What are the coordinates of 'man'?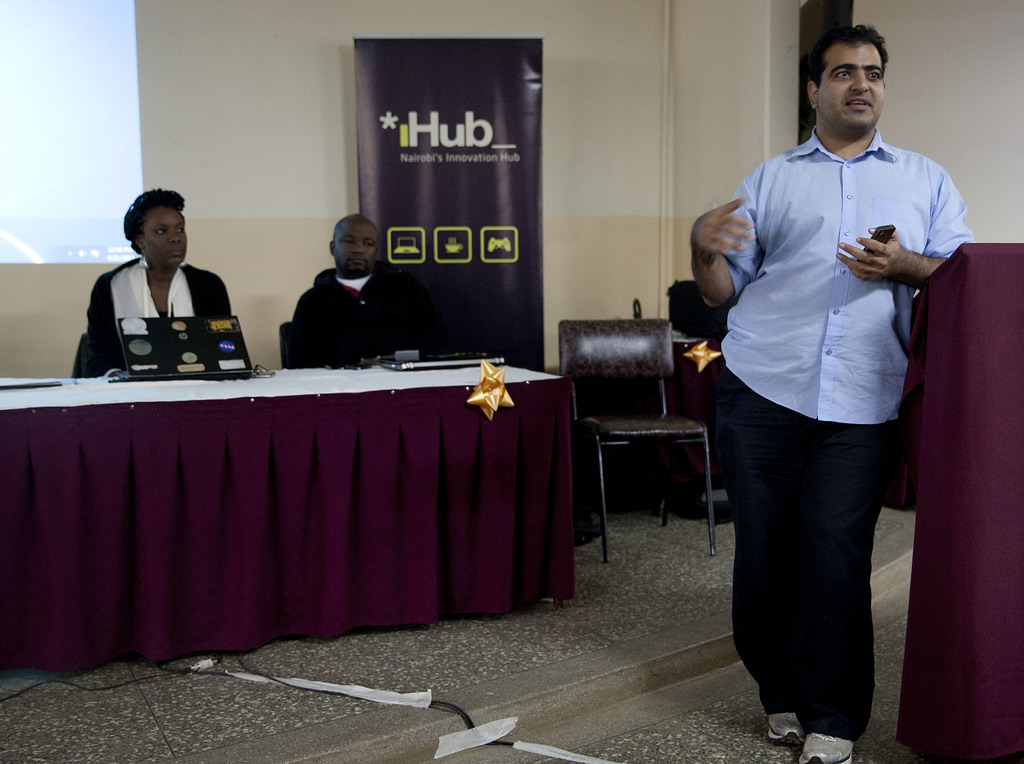
bbox=[689, 15, 971, 763].
